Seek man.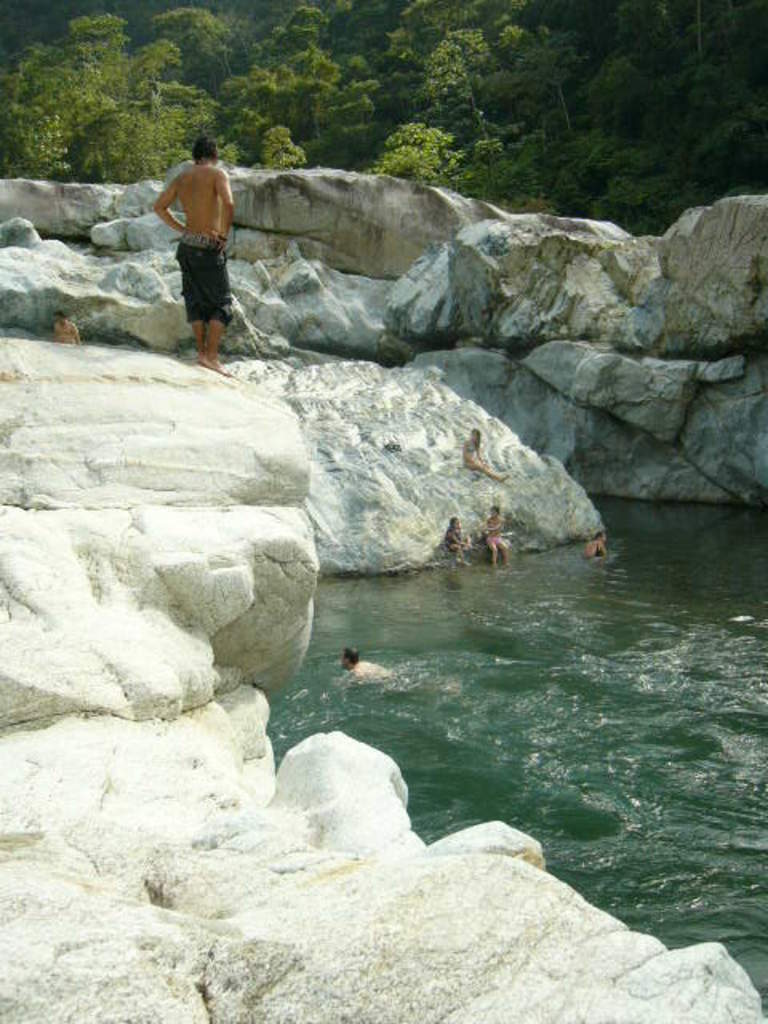
<box>339,646,394,678</box>.
